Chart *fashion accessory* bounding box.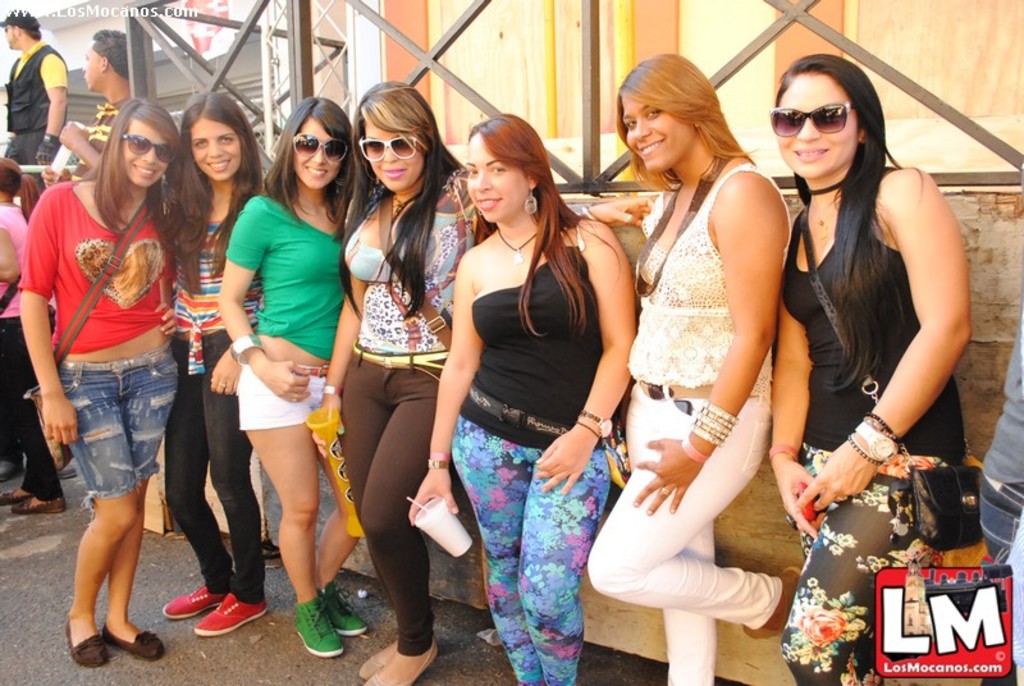
Charted: 806:178:846:197.
